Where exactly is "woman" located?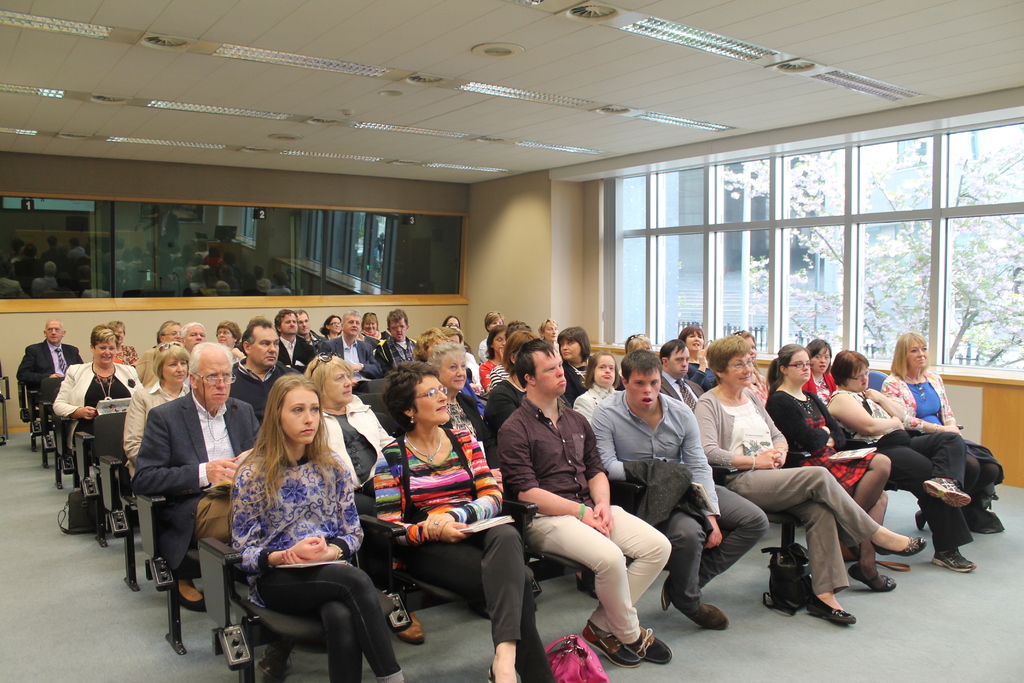
Its bounding box is detection(614, 331, 652, 383).
